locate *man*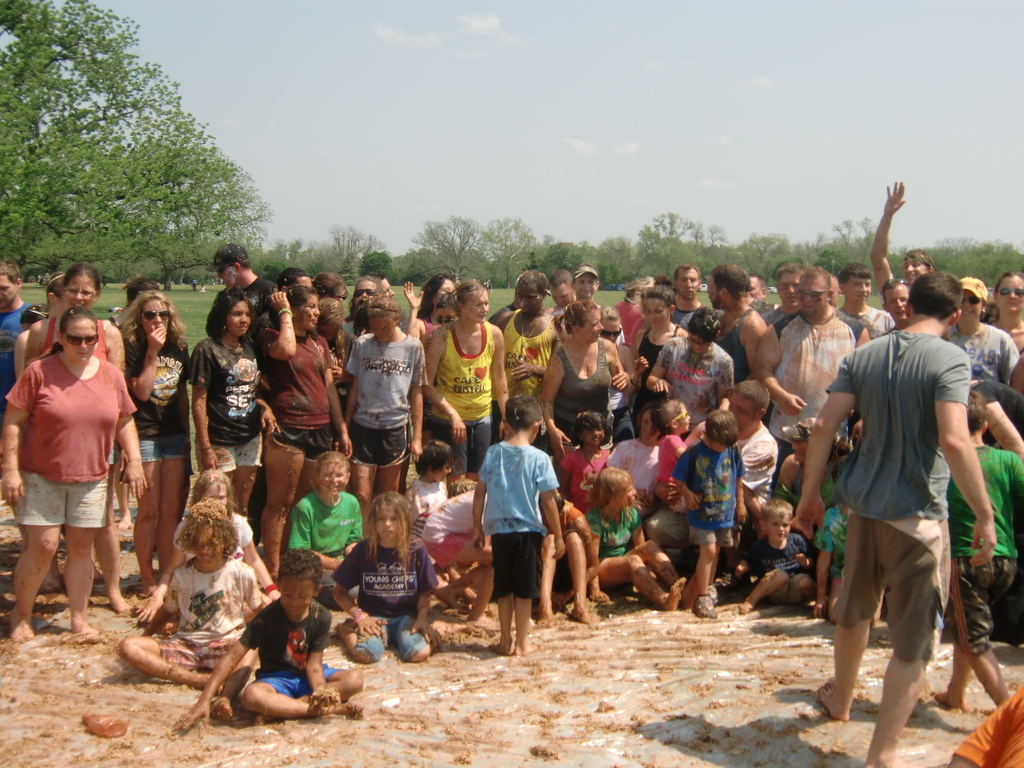
detection(0, 258, 28, 402)
